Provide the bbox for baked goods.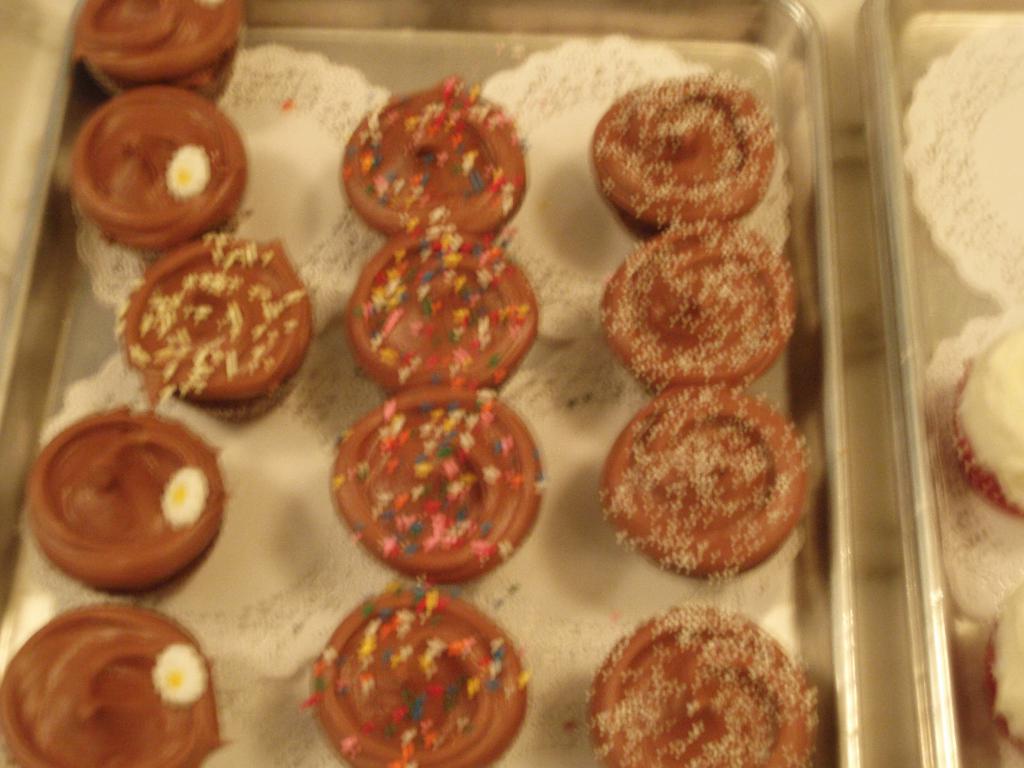
[left=596, top=383, right=809, bottom=584].
